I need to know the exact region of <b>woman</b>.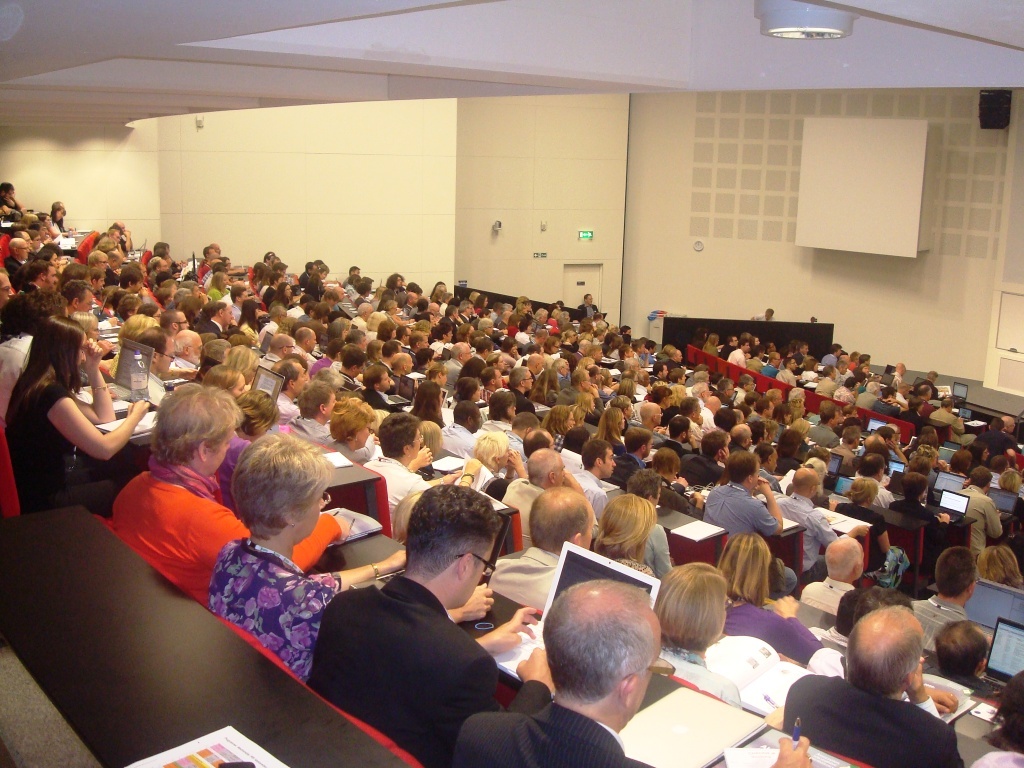
Region: Rect(226, 342, 269, 387).
